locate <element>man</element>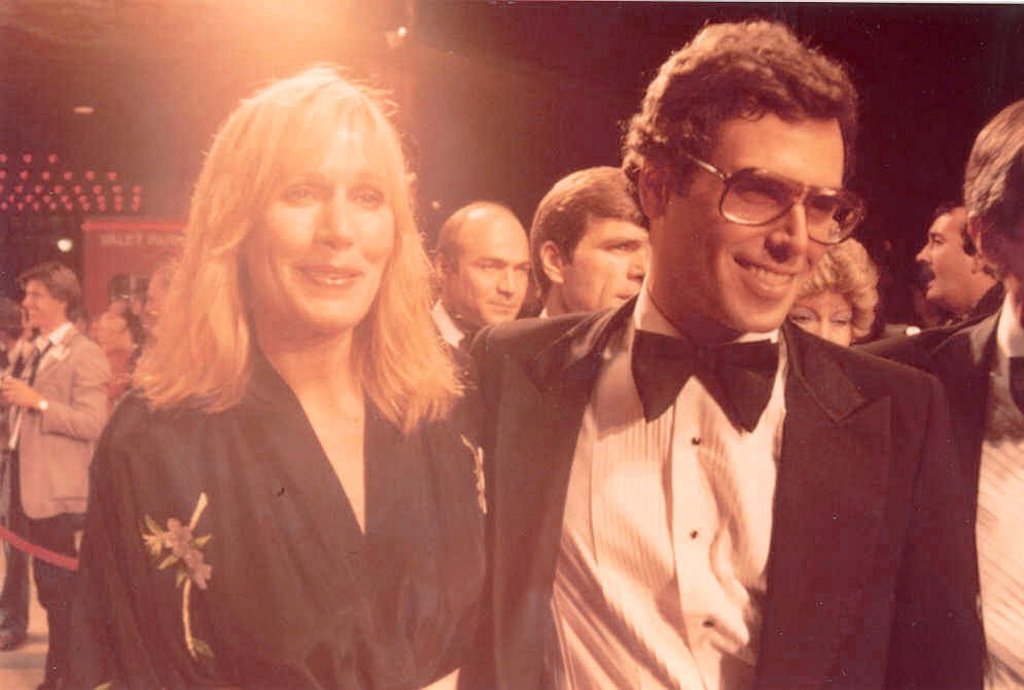
bbox=(855, 97, 1023, 689)
